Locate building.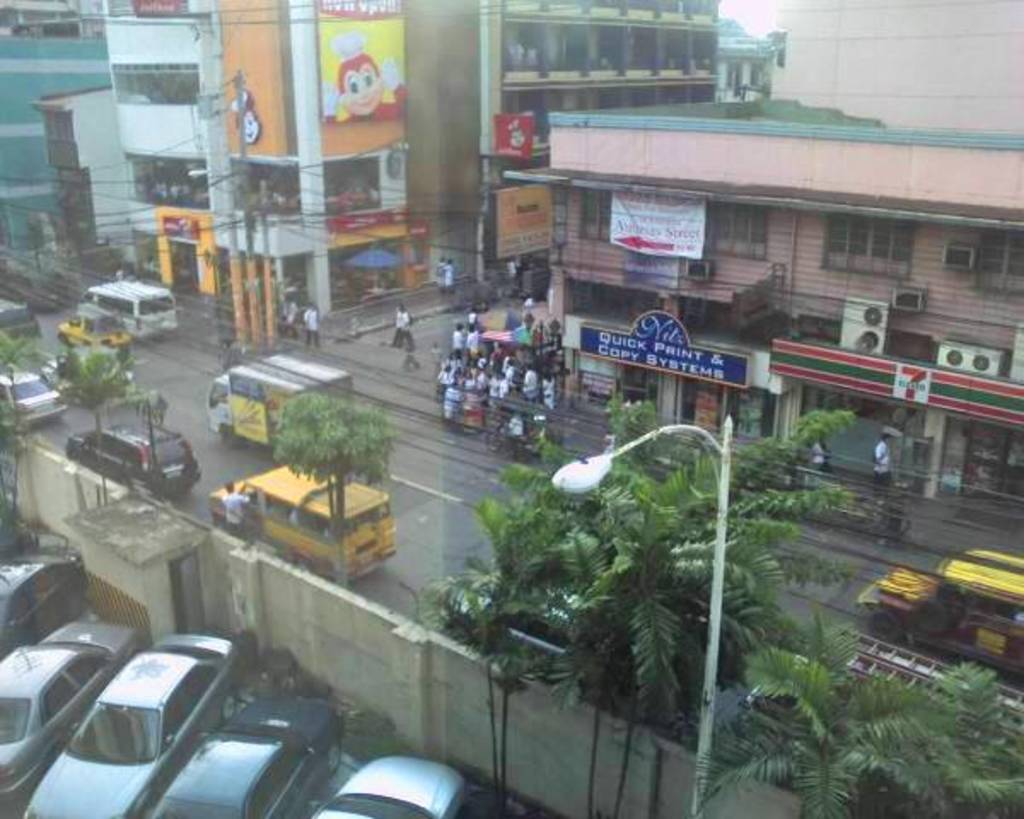
Bounding box: select_region(106, 0, 222, 259).
